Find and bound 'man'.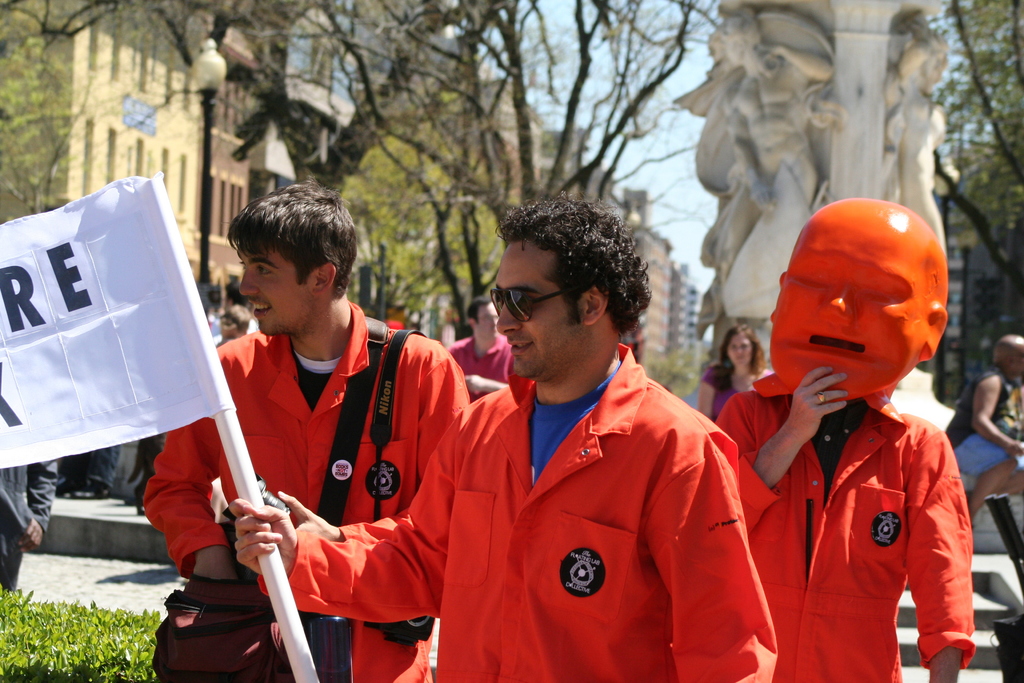
Bound: [left=935, top=328, right=1023, bottom=509].
